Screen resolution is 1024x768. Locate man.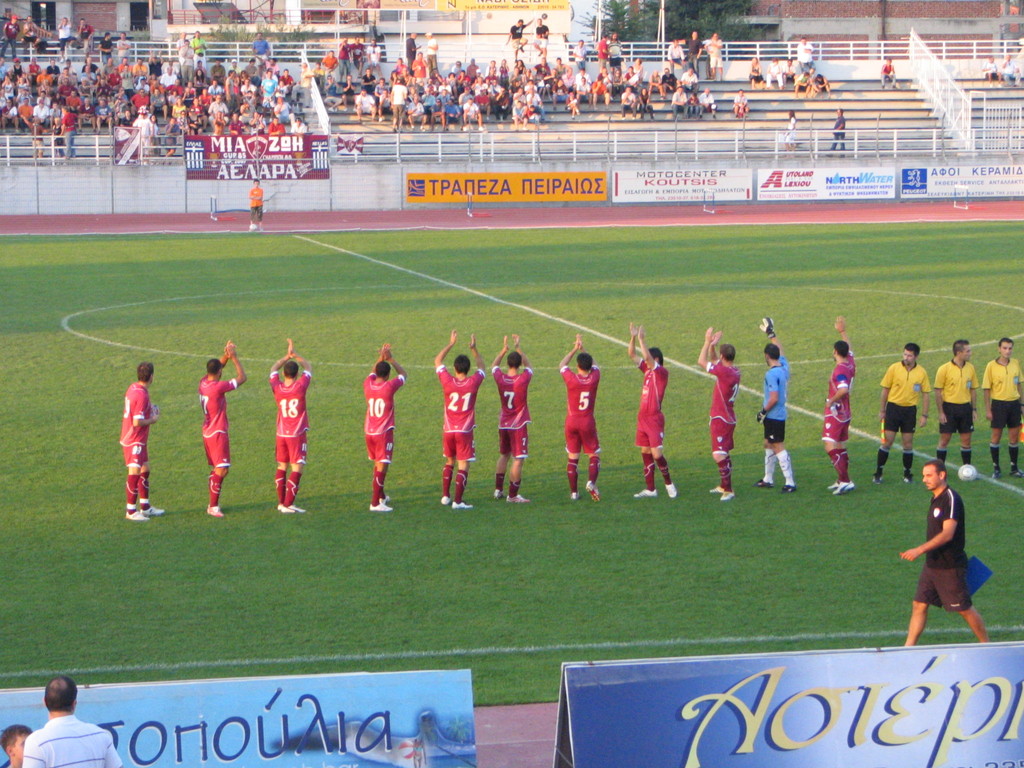
354:342:410:514.
